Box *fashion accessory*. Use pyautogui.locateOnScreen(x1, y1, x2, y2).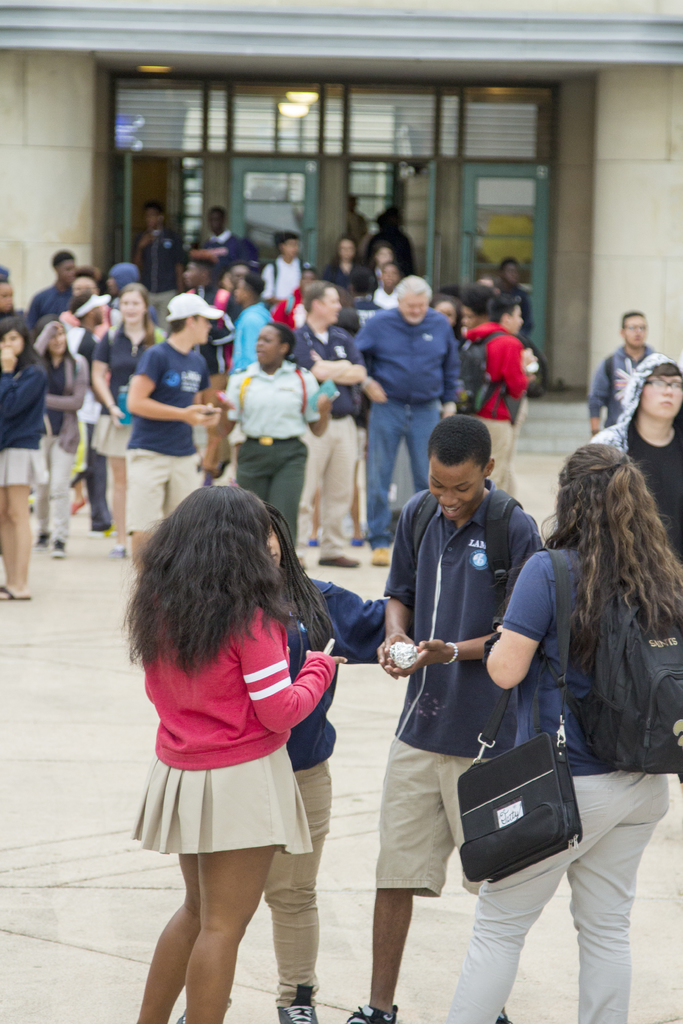
pyautogui.locateOnScreen(0, 583, 31, 599).
